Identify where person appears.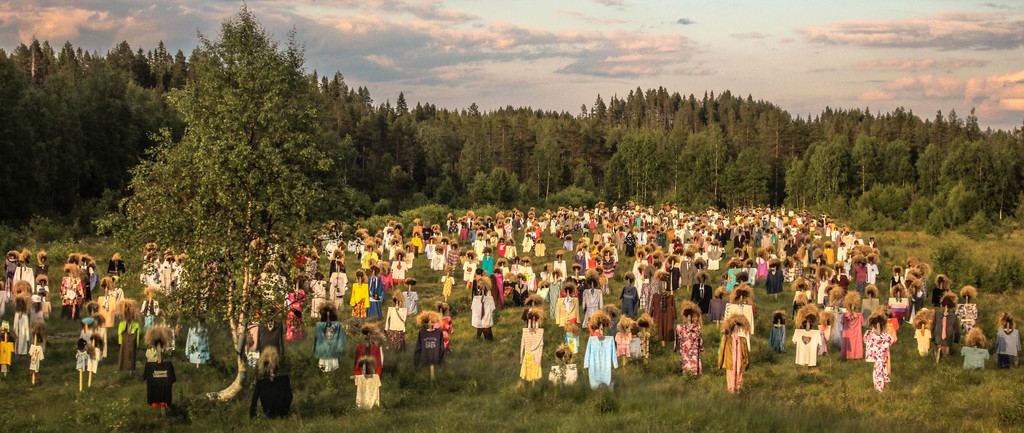
Appears at x1=516 y1=306 x2=548 y2=395.
